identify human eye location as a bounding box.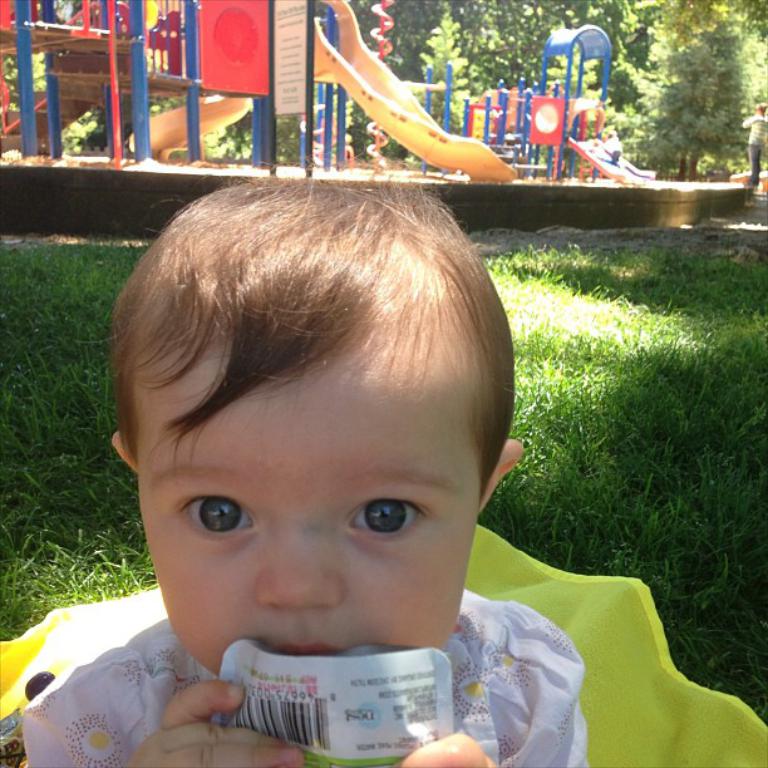
box=[328, 502, 437, 567].
